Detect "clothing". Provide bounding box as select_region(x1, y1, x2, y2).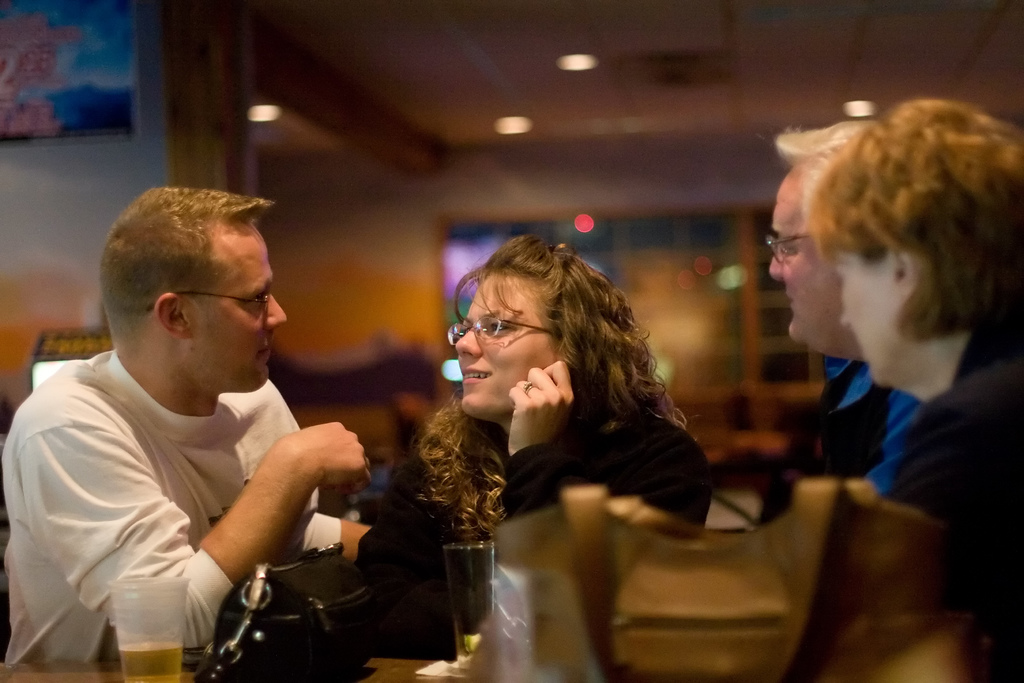
select_region(355, 384, 708, 663).
